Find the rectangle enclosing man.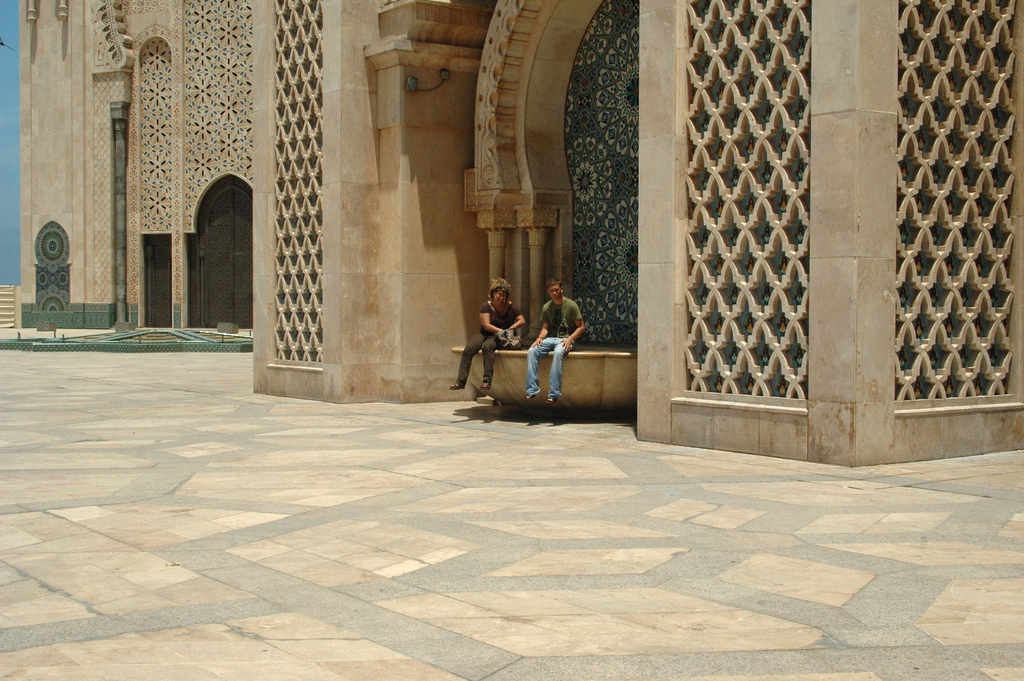
bbox=(538, 273, 595, 398).
